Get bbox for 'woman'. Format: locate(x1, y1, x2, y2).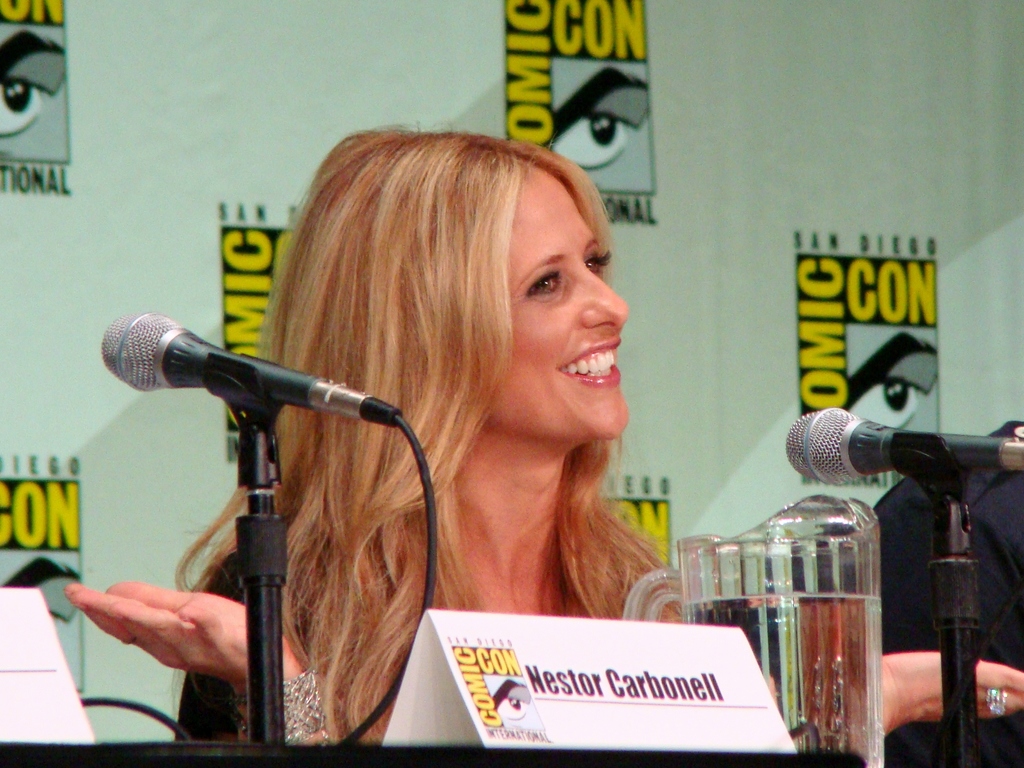
locate(63, 120, 1023, 739).
